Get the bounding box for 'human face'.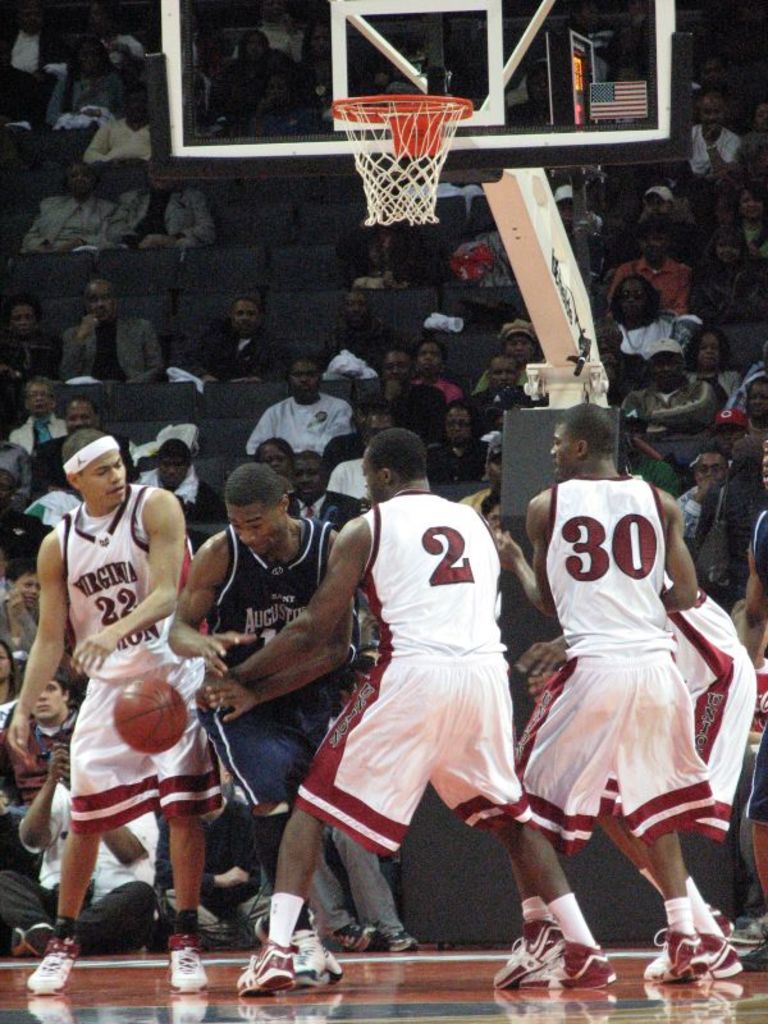
[x1=233, y1=298, x2=264, y2=338].
